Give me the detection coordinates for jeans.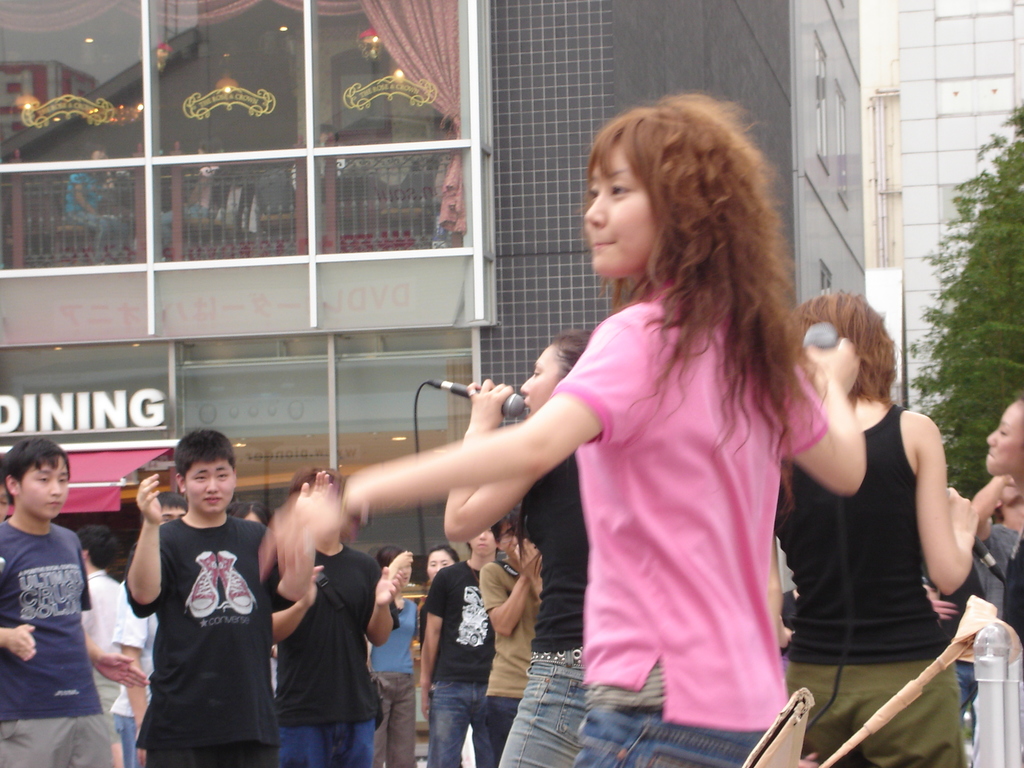
rect(424, 682, 518, 767).
